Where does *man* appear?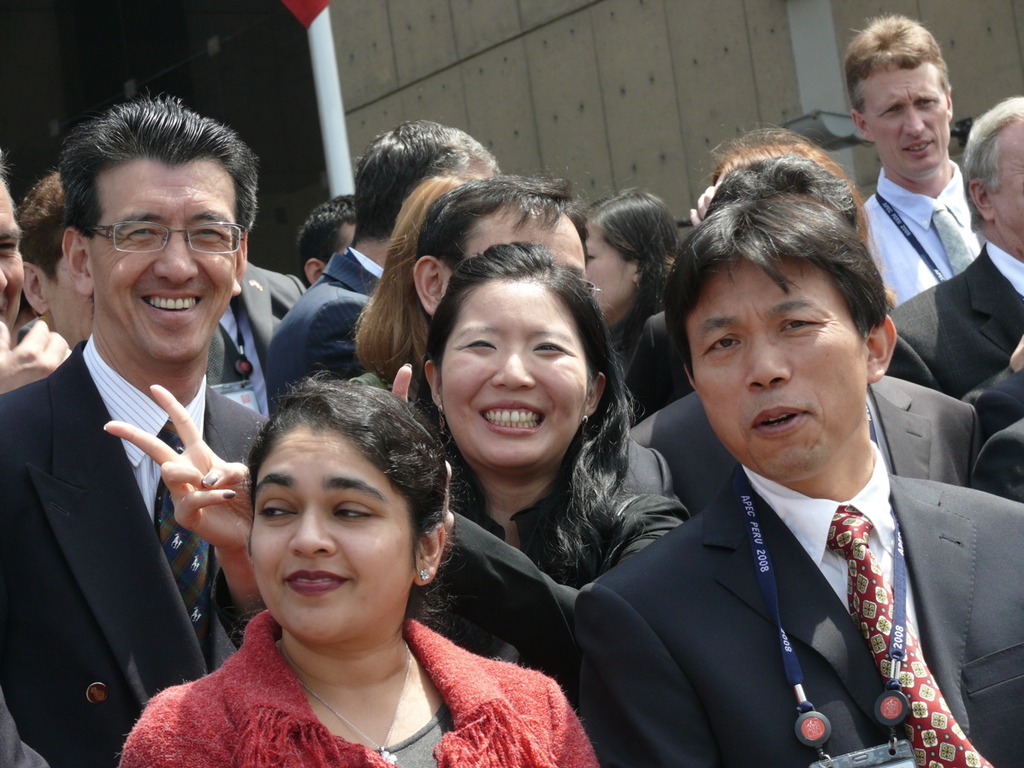
Appears at (23,171,97,348).
